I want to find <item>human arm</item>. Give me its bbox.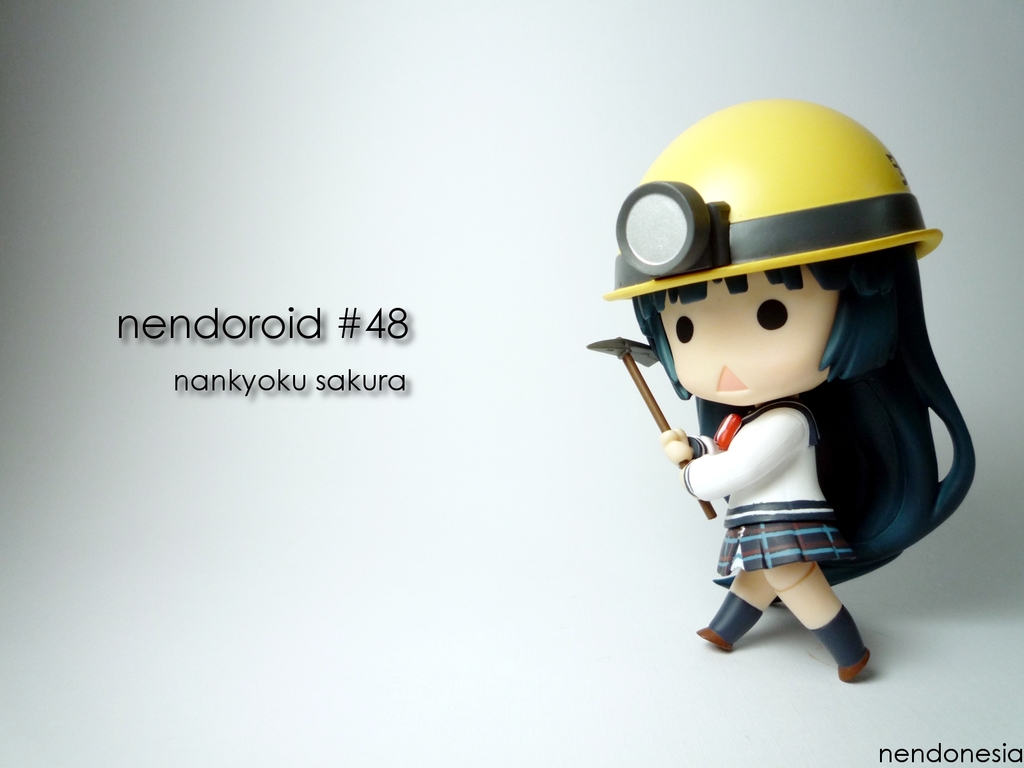
(x1=666, y1=424, x2=703, y2=459).
